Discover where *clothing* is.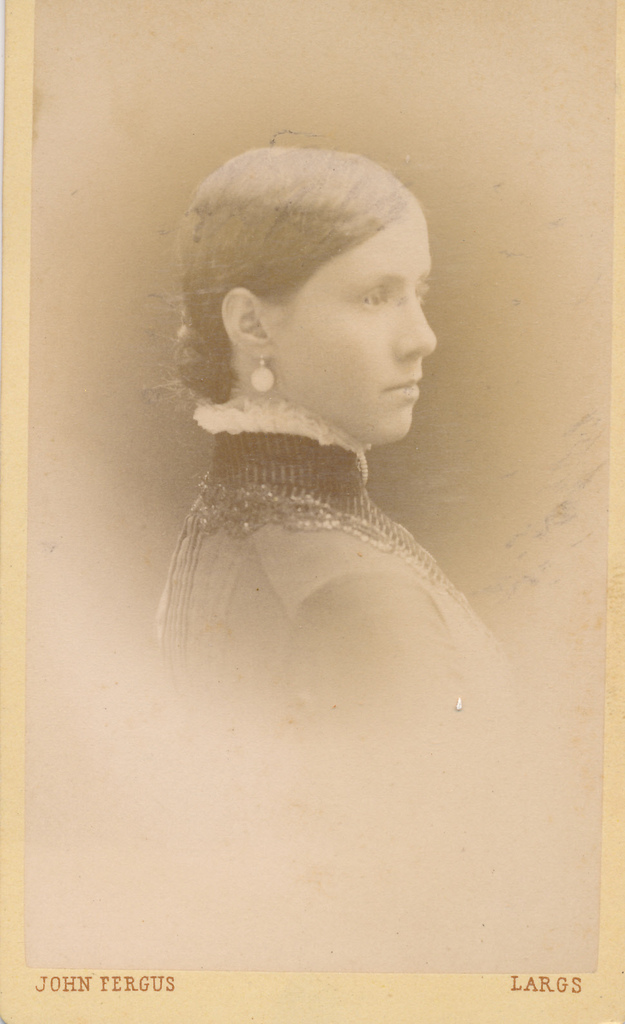
Discovered at Rect(152, 398, 532, 757).
